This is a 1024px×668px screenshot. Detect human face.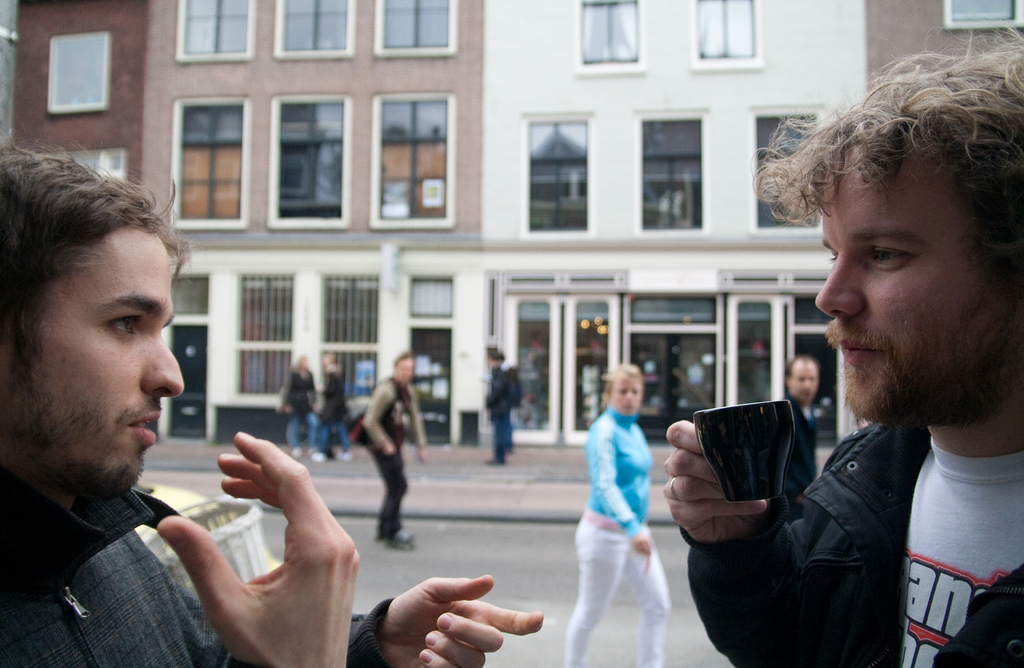
<box>24,172,173,516</box>.
